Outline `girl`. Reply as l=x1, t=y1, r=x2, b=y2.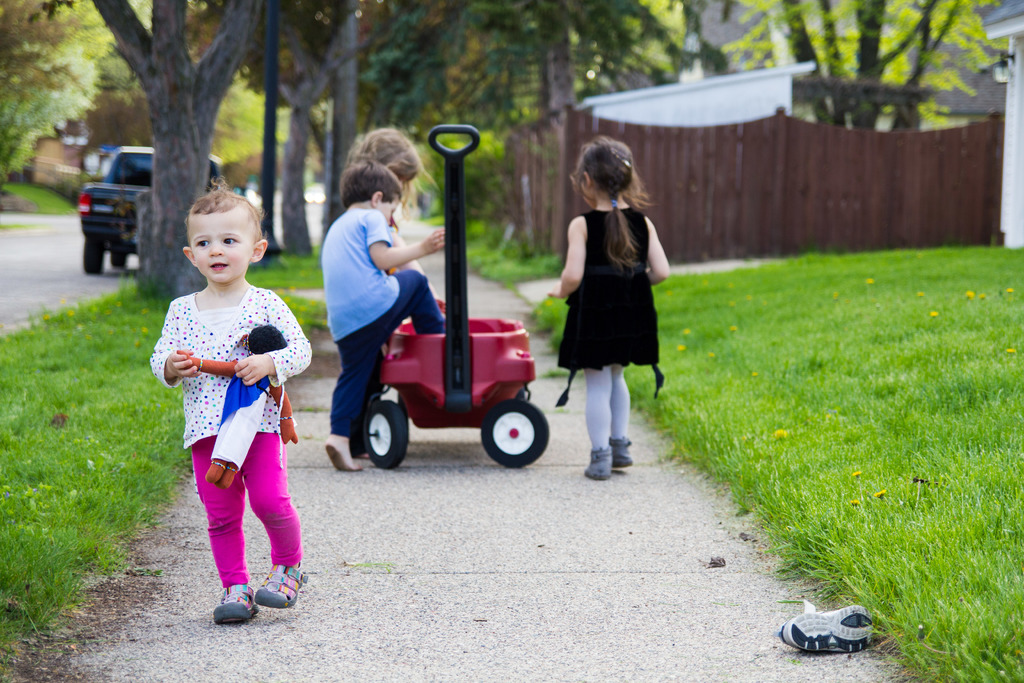
l=538, t=136, r=666, b=473.
